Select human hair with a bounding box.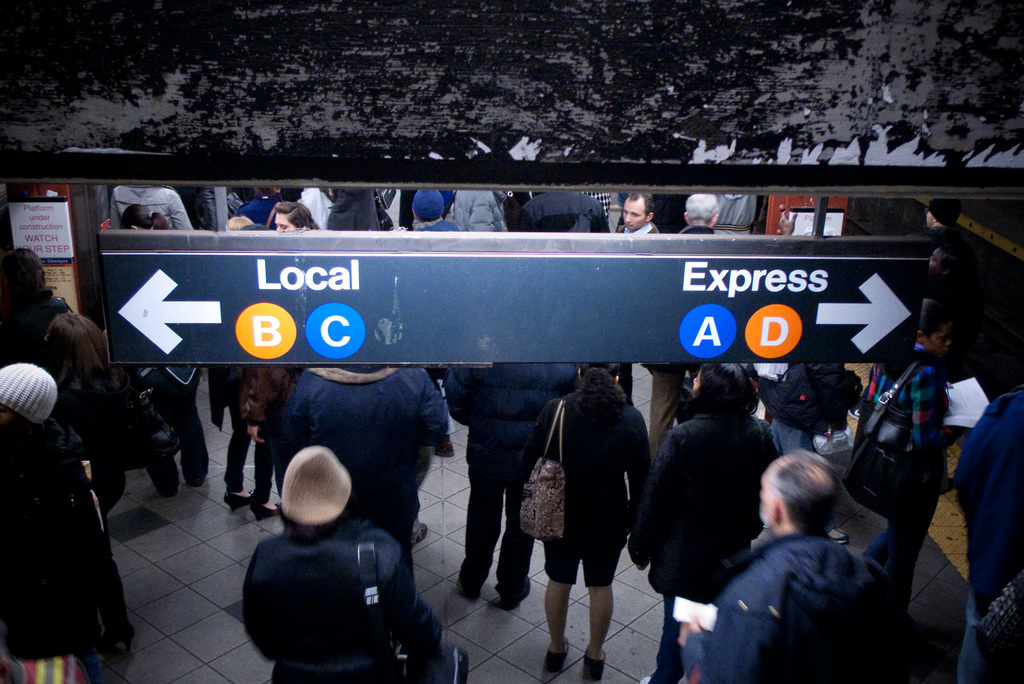
19,299,100,420.
